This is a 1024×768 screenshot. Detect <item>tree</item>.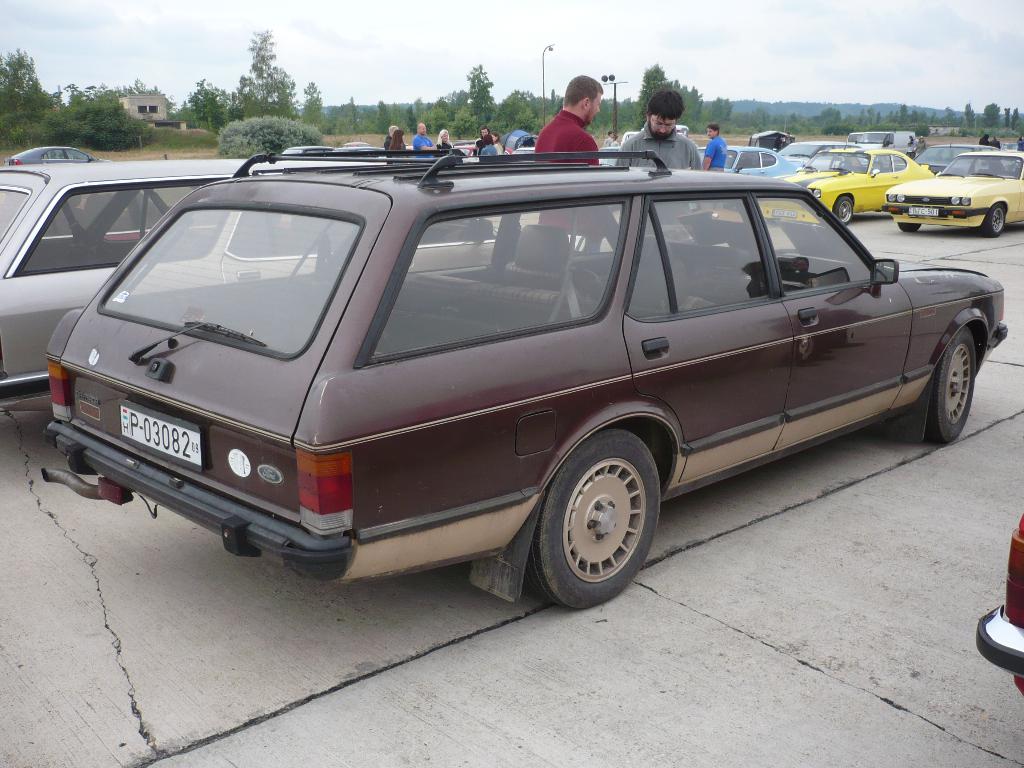
[677,83,703,129].
